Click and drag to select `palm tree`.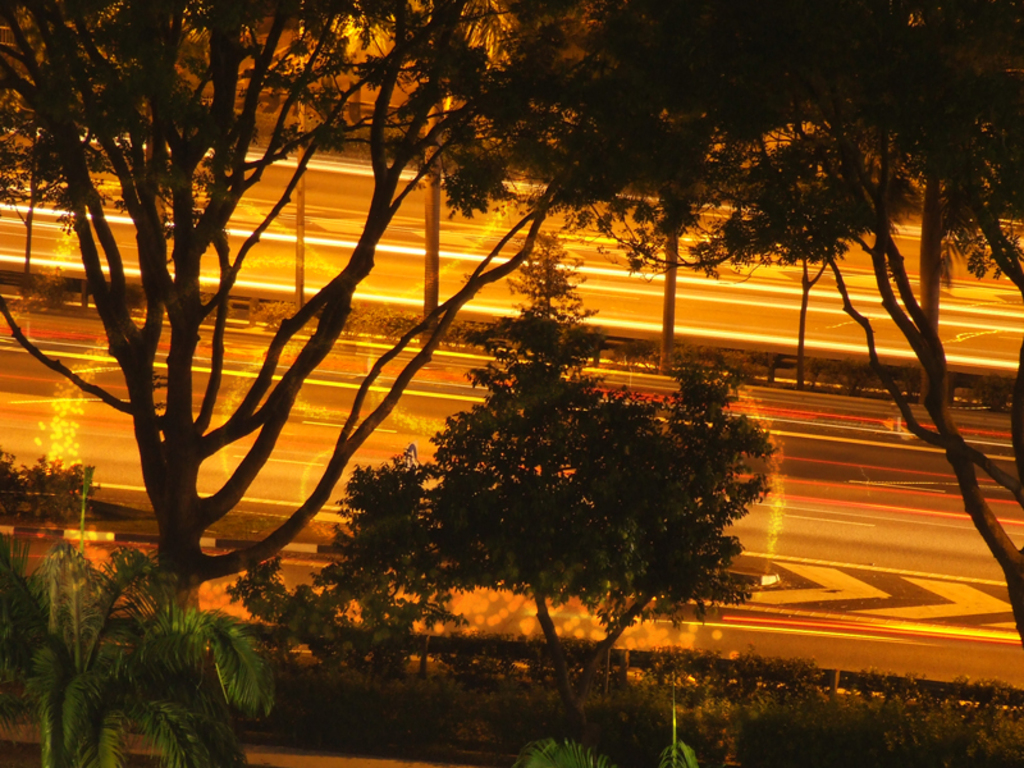
Selection: box(749, 169, 905, 334).
